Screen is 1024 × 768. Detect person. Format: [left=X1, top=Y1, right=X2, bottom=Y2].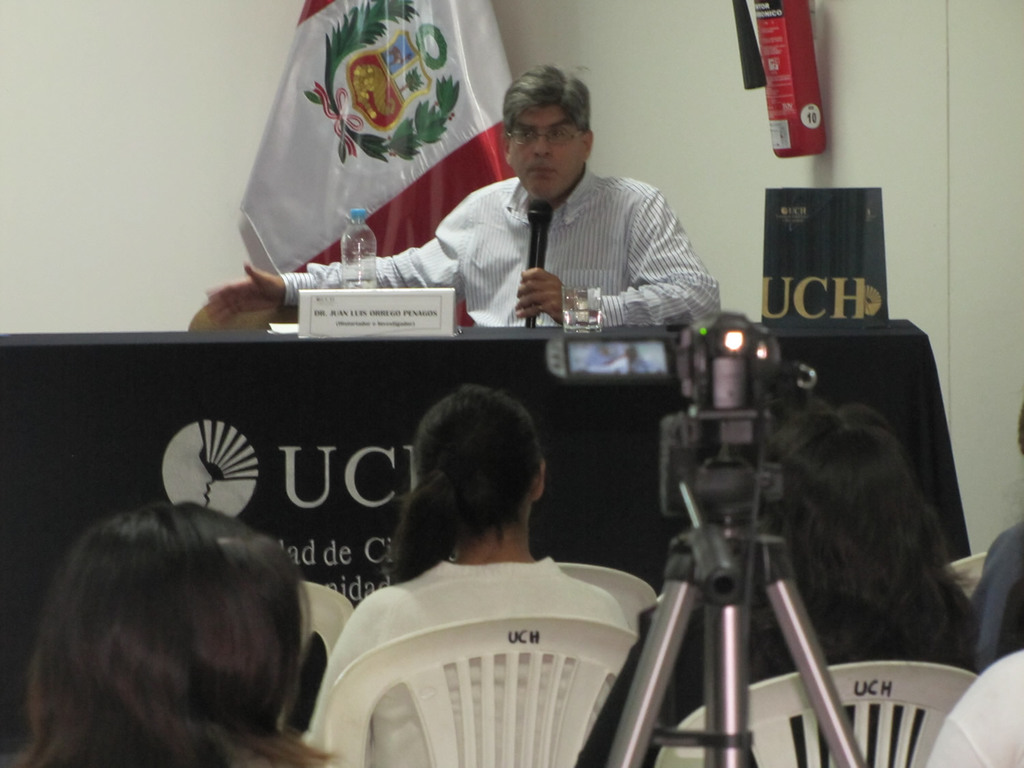
[left=756, top=408, right=984, bottom=767].
